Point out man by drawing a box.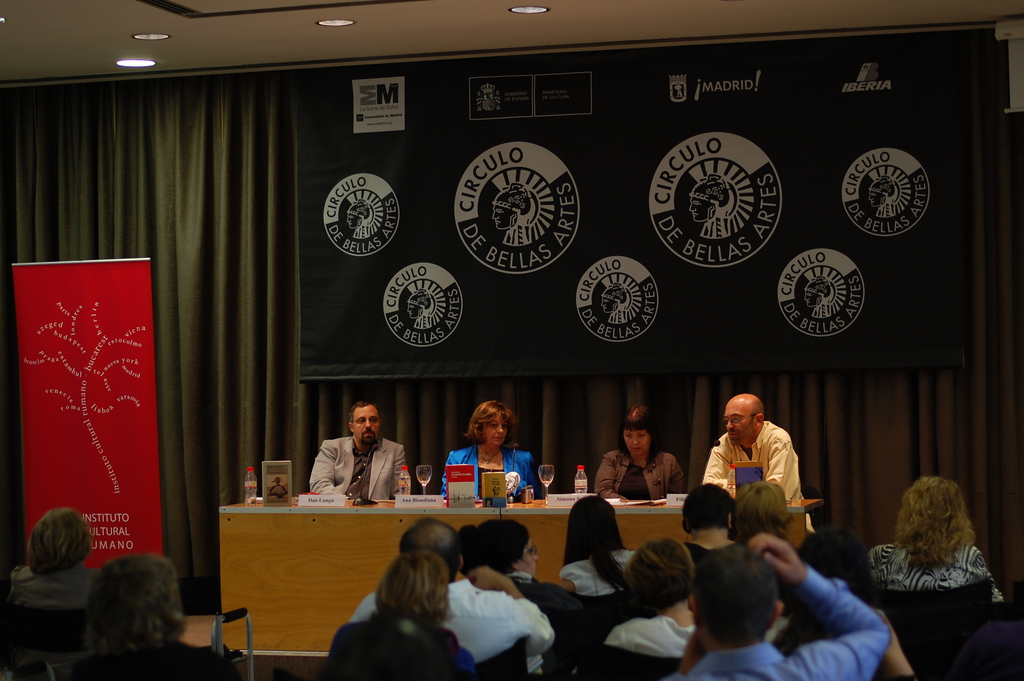
[29, 509, 108, 615].
